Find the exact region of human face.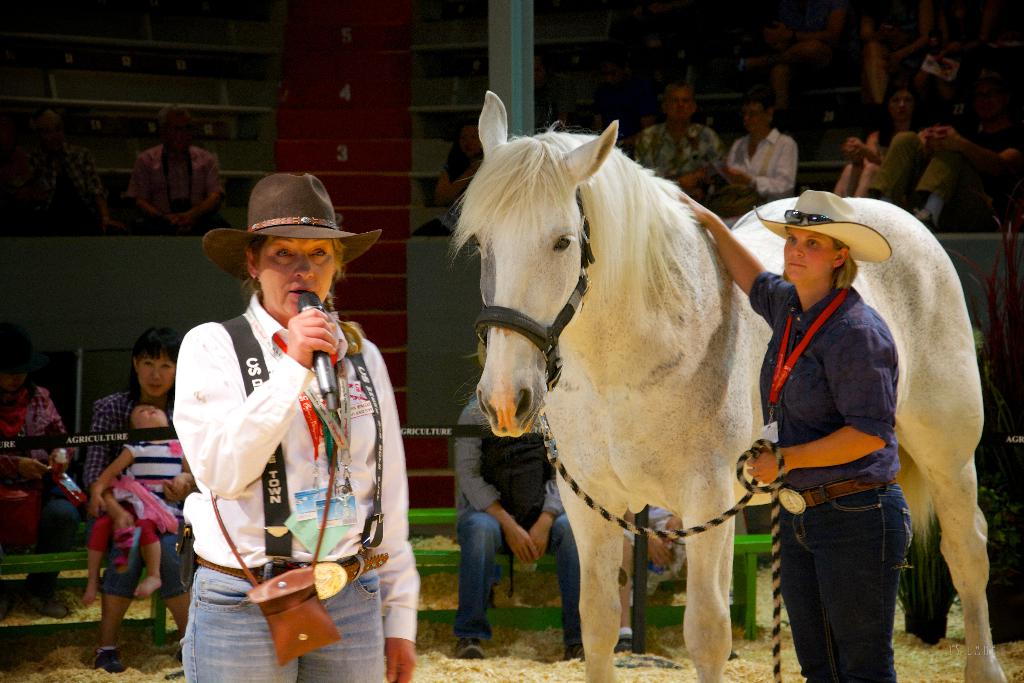
Exact region: pyautogui.locateOnScreen(886, 88, 915, 120).
